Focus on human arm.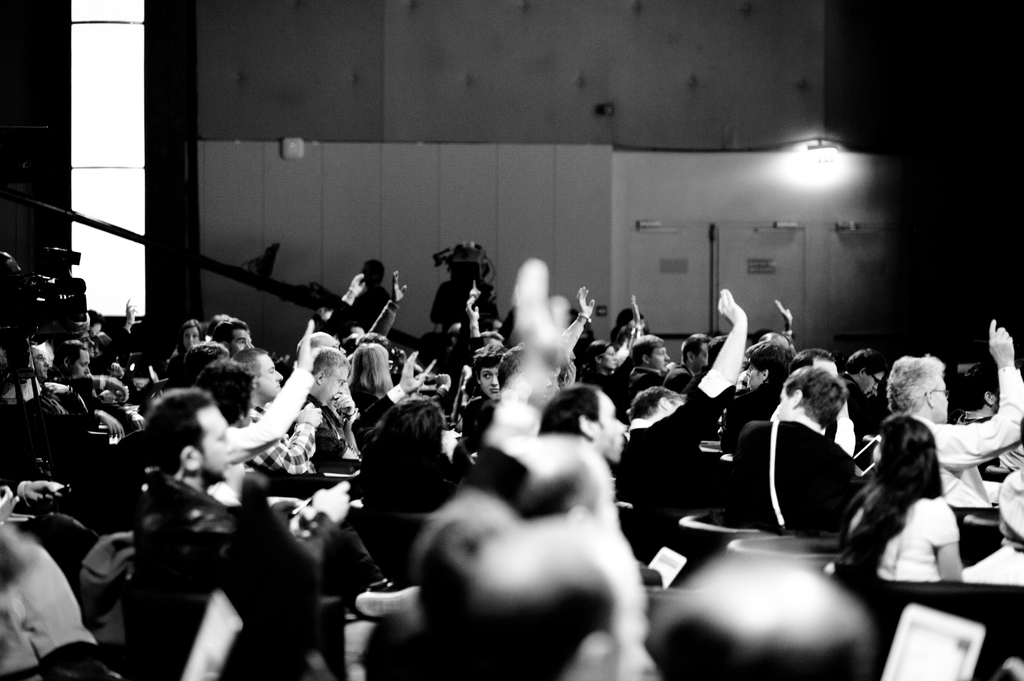
Focused at 673, 288, 756, 434.
